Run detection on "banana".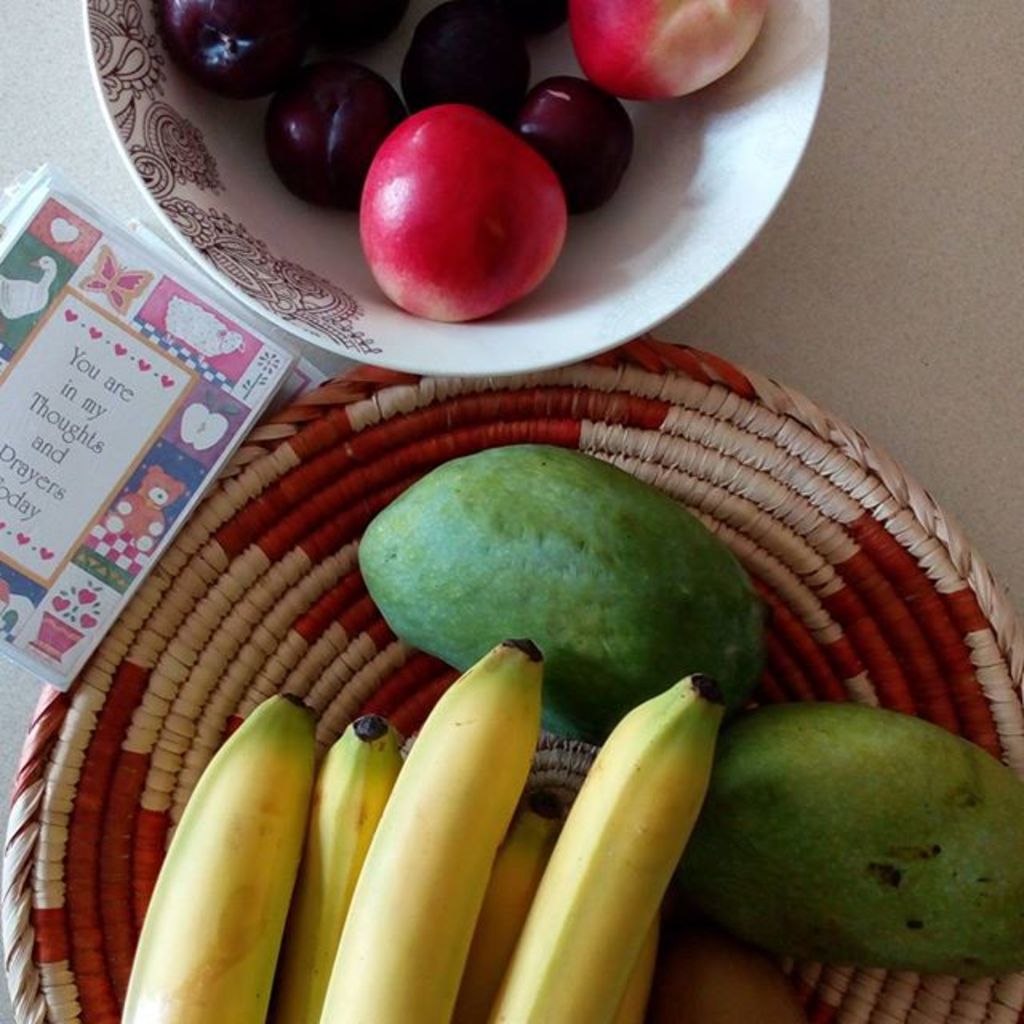
Result: bbox(115, 661, 784, 994).
